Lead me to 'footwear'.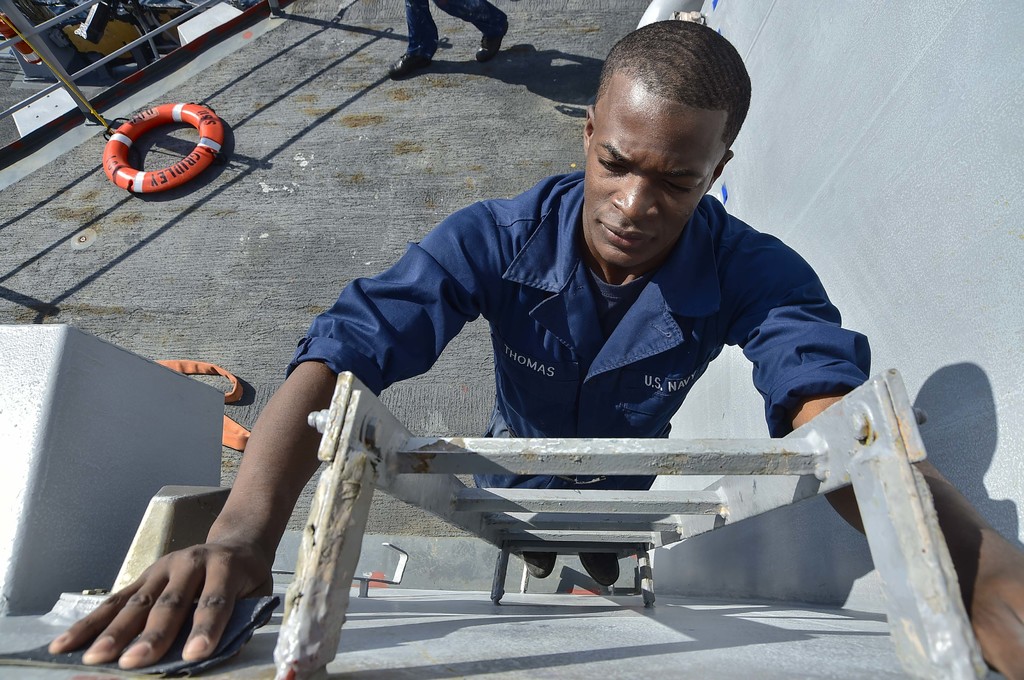
Lead to {"x1": 389, "y1": 3, "x2": 429, "y2": 70}.
